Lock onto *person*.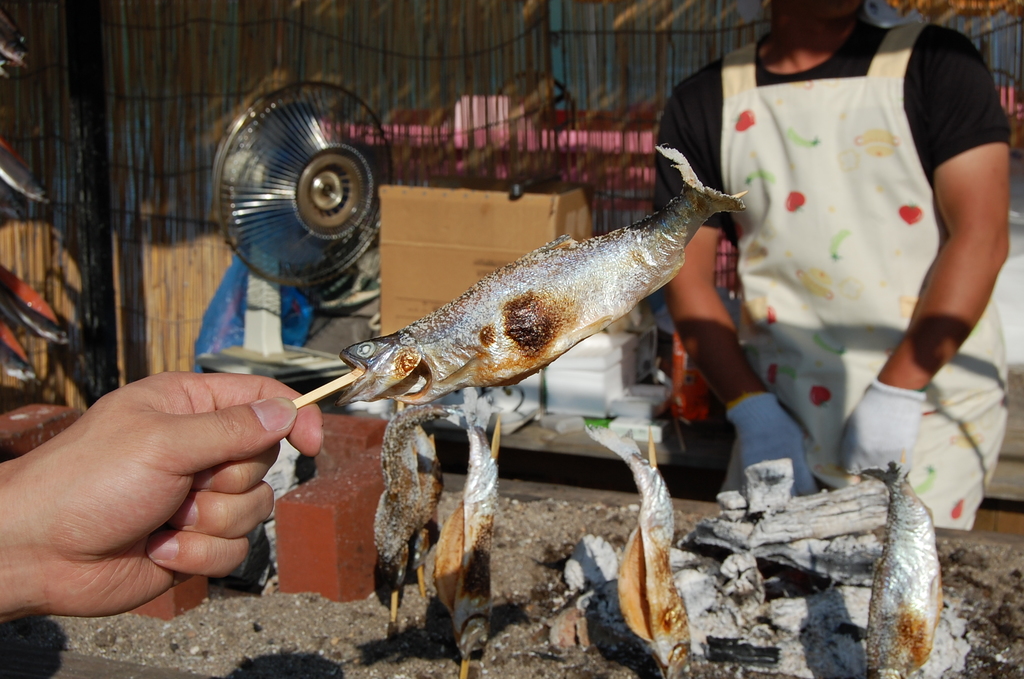
Locked: 709:0:992:512.
